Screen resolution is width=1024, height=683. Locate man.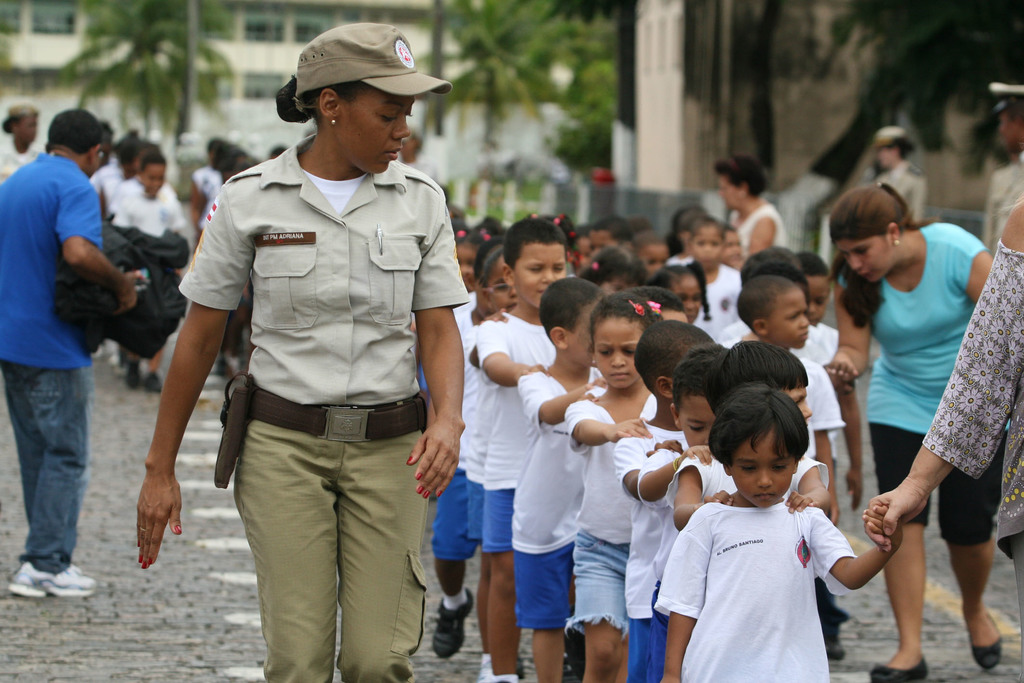
983,72,1023,252.
